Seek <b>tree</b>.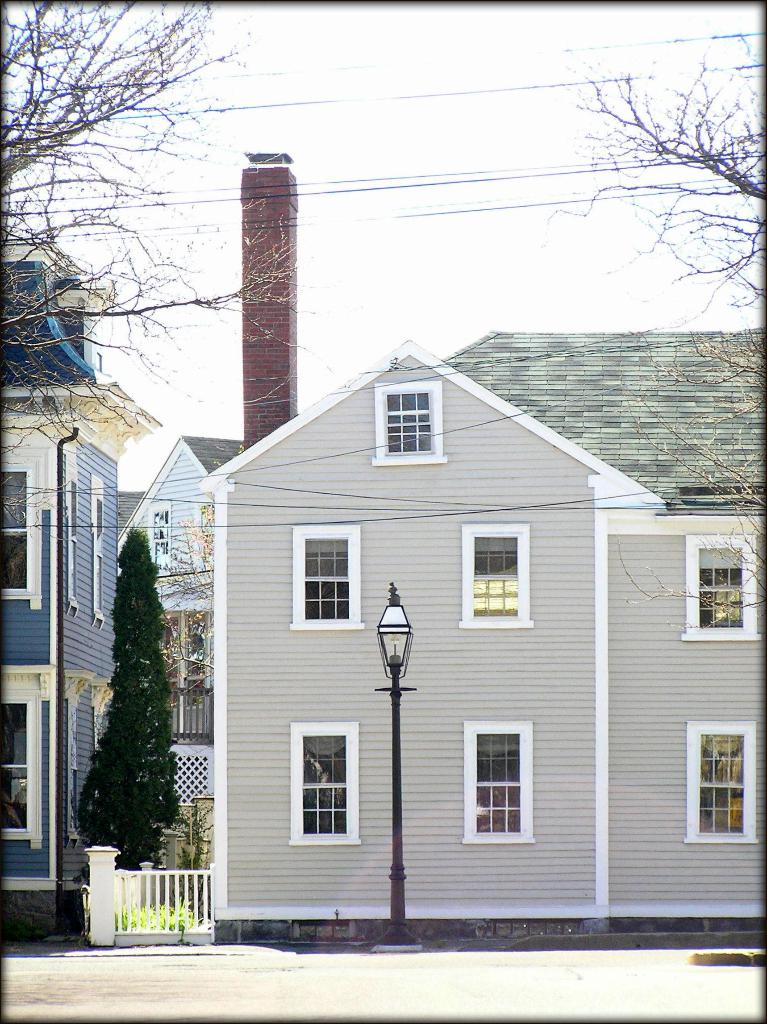
box(0, 0, 338, 509).
